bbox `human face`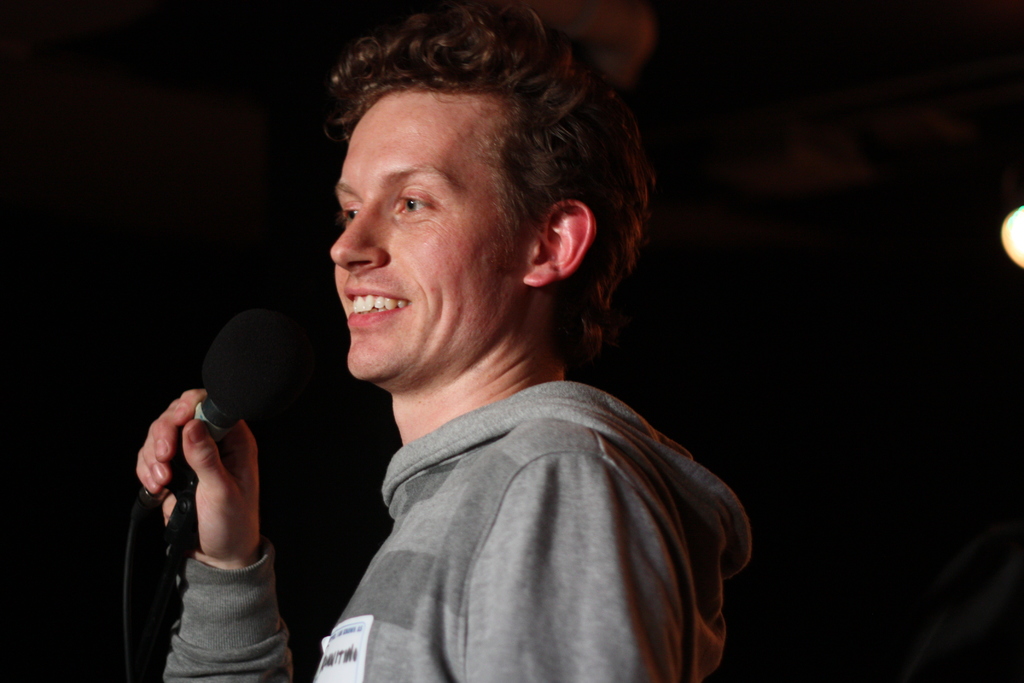
bbox(330, 95, 527, 379)
